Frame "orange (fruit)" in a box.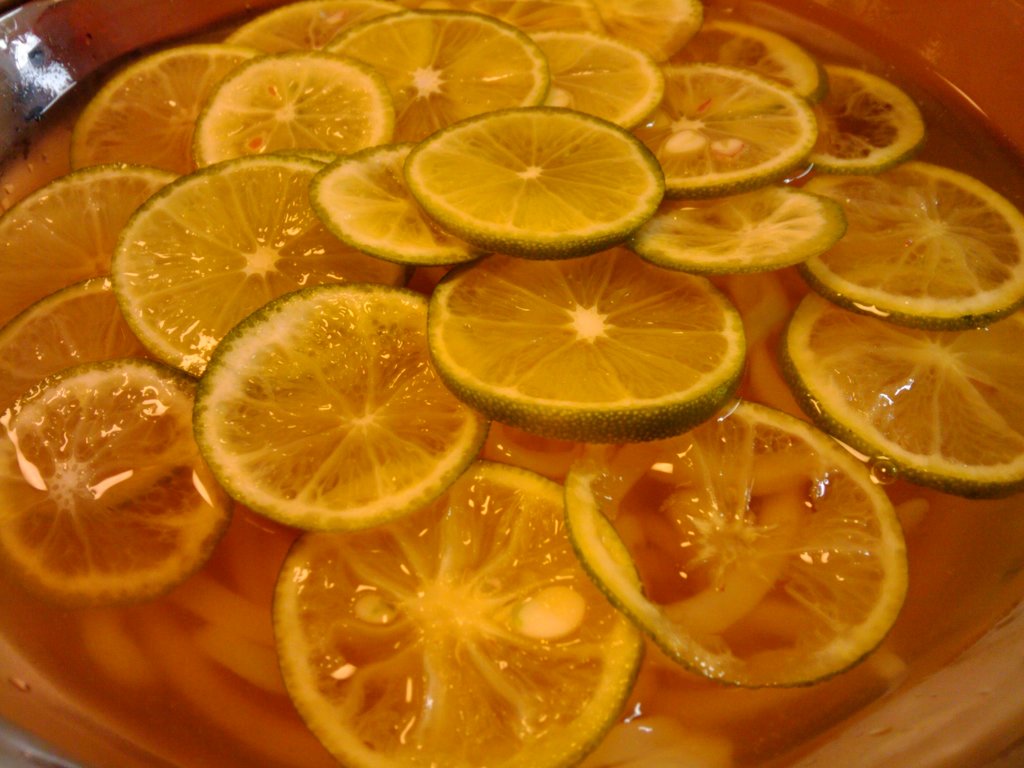
107:148:388:381.
